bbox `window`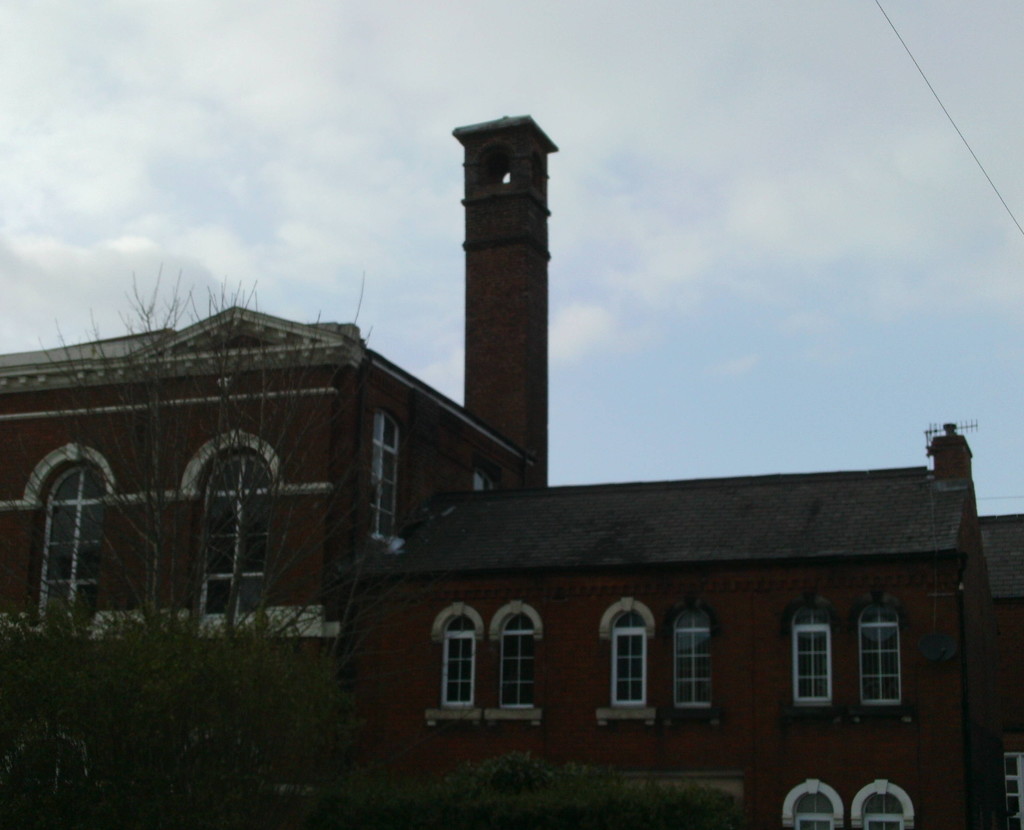
rect(595, 596, 660, 720)
